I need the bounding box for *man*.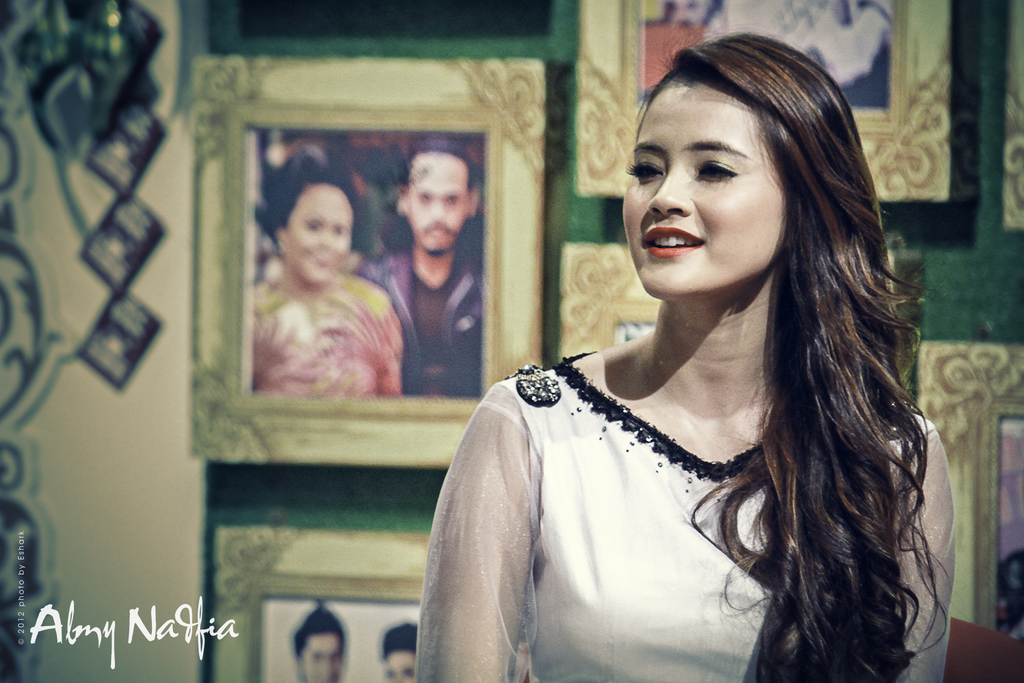
Here it is: 370 120 500 387.
